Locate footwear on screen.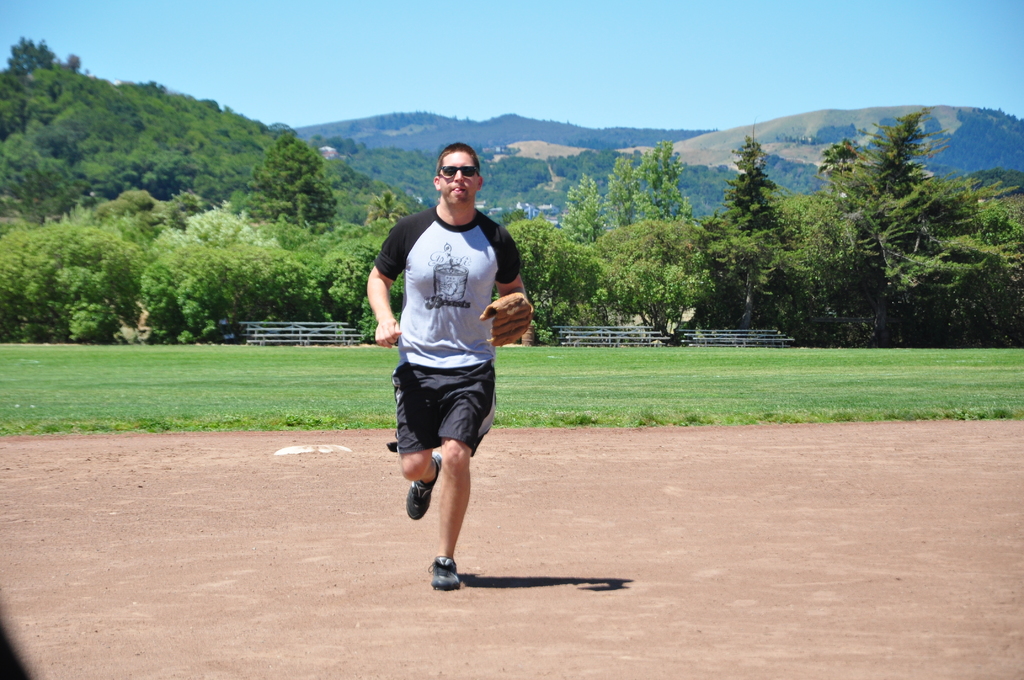
On screen at bbox(427, 552, 461, 592).
